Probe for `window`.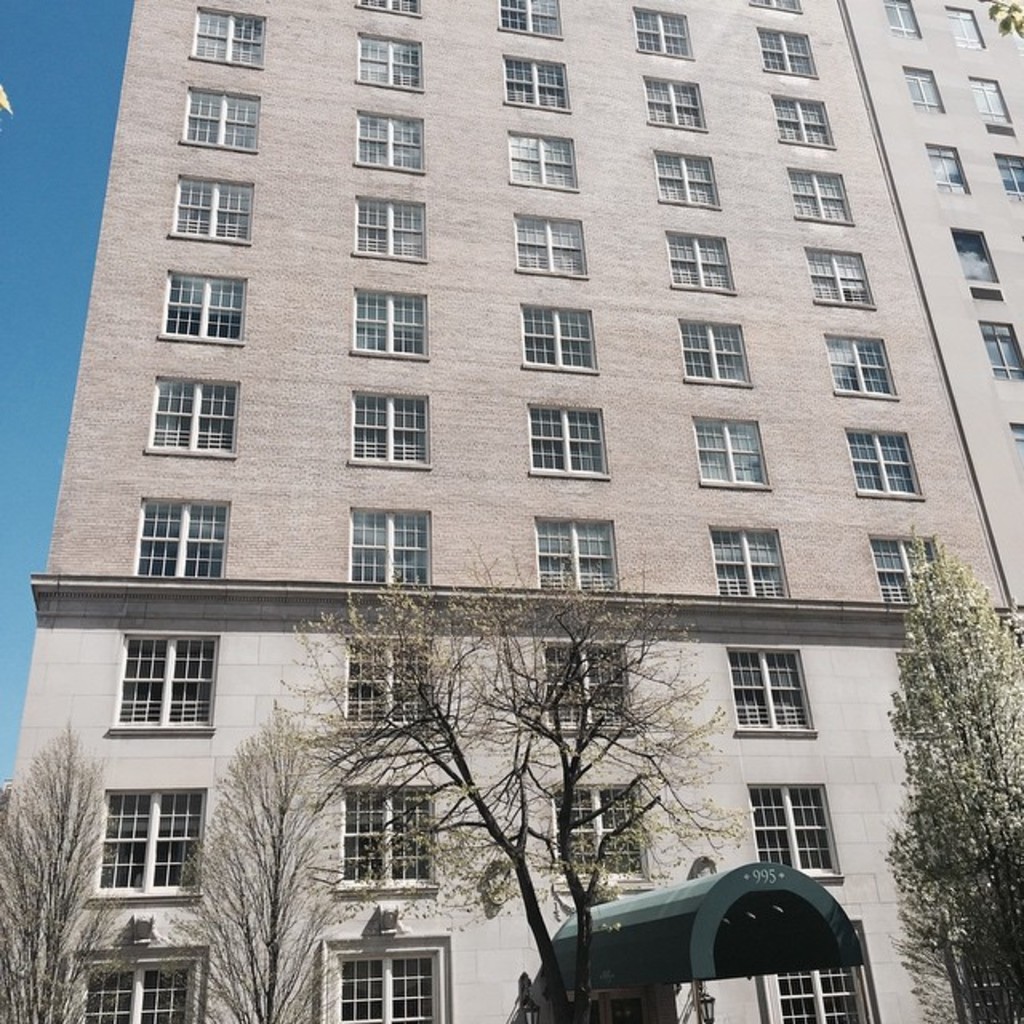
Probe result: box(530, 515, 618, 592).
